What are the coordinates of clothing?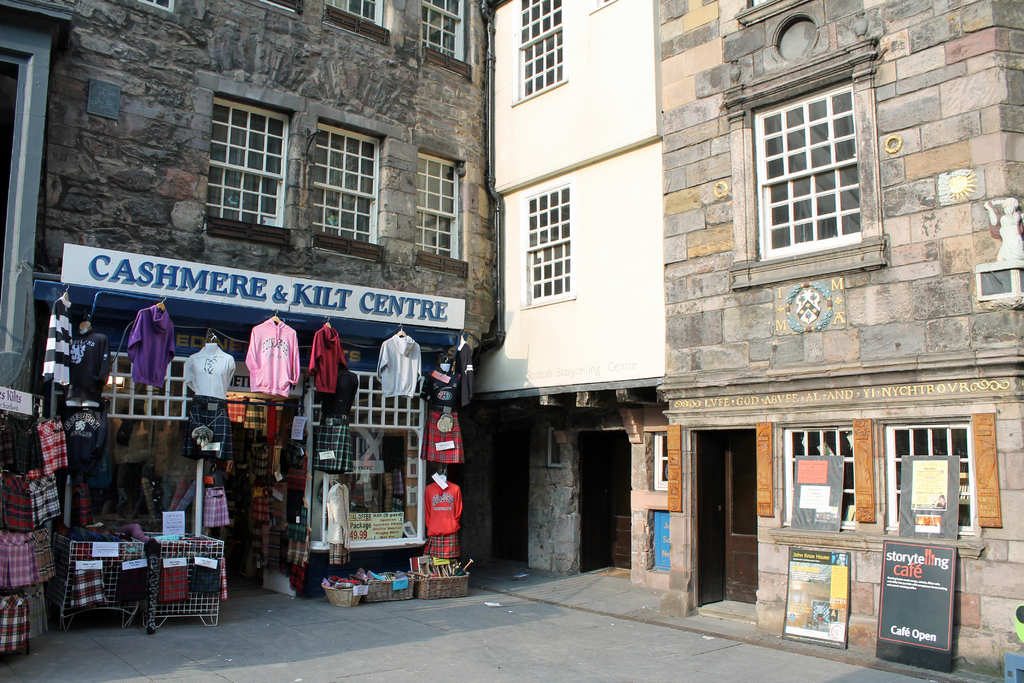
[0,468,30,539].
